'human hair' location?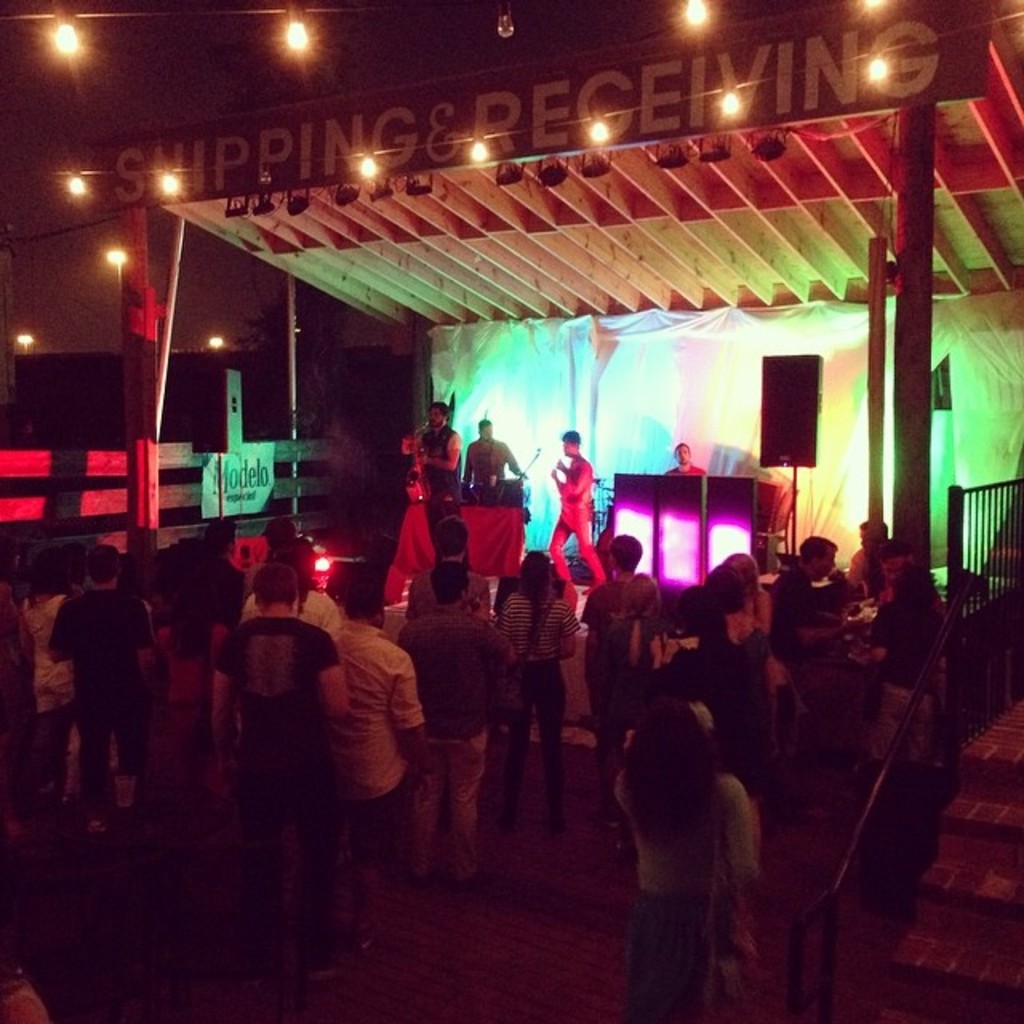
x1=82 y1=541 x2=125 y2=587
